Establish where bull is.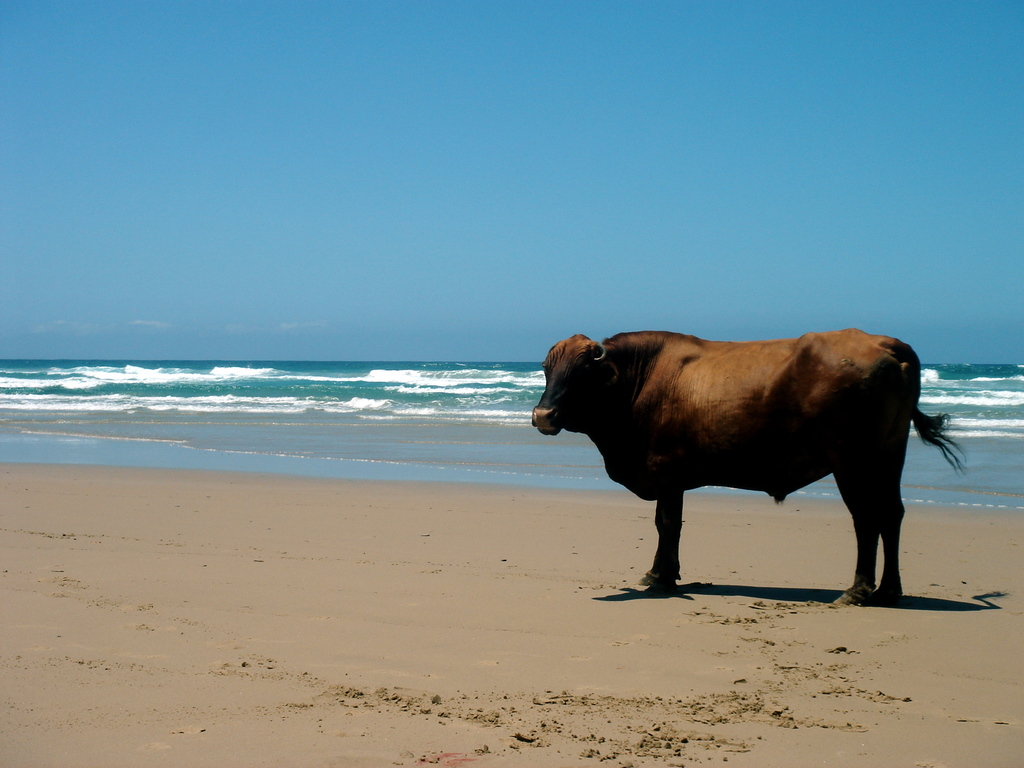
Established at bbox=[525, 323, 966, 606].
